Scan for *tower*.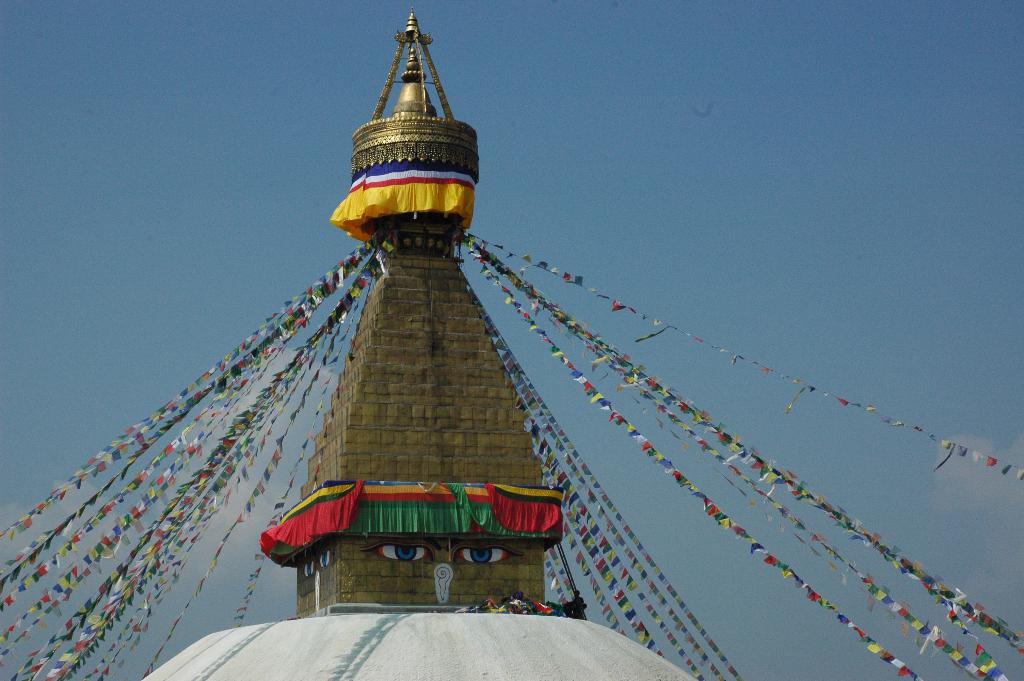
Scan result: BBox(0, 0, 1023, 680).
